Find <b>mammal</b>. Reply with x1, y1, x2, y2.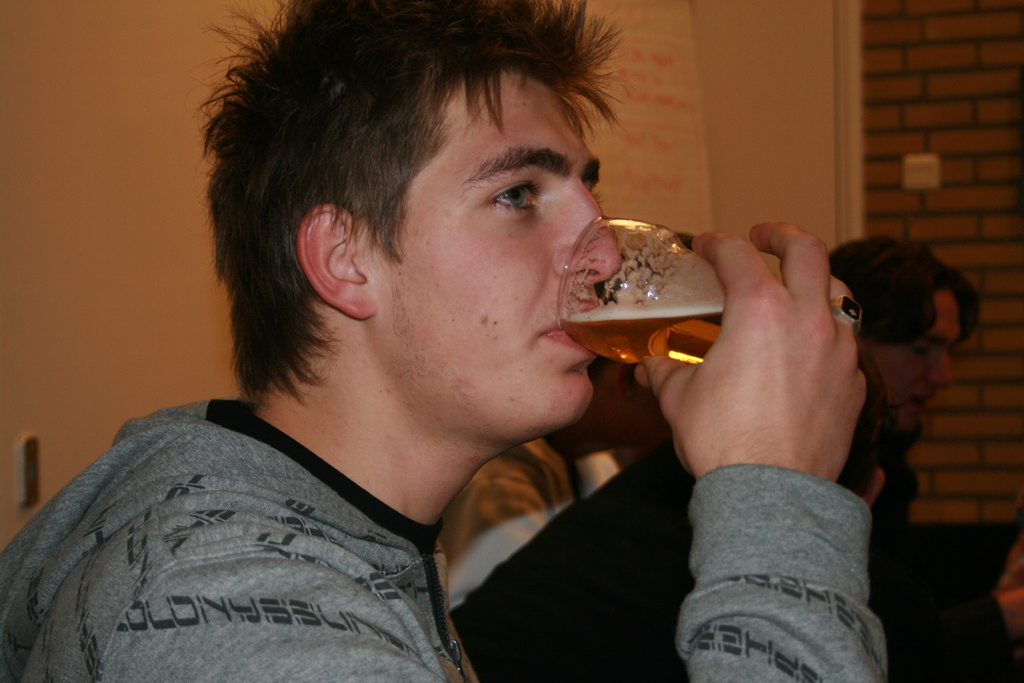
445, 229, 980, 682.
